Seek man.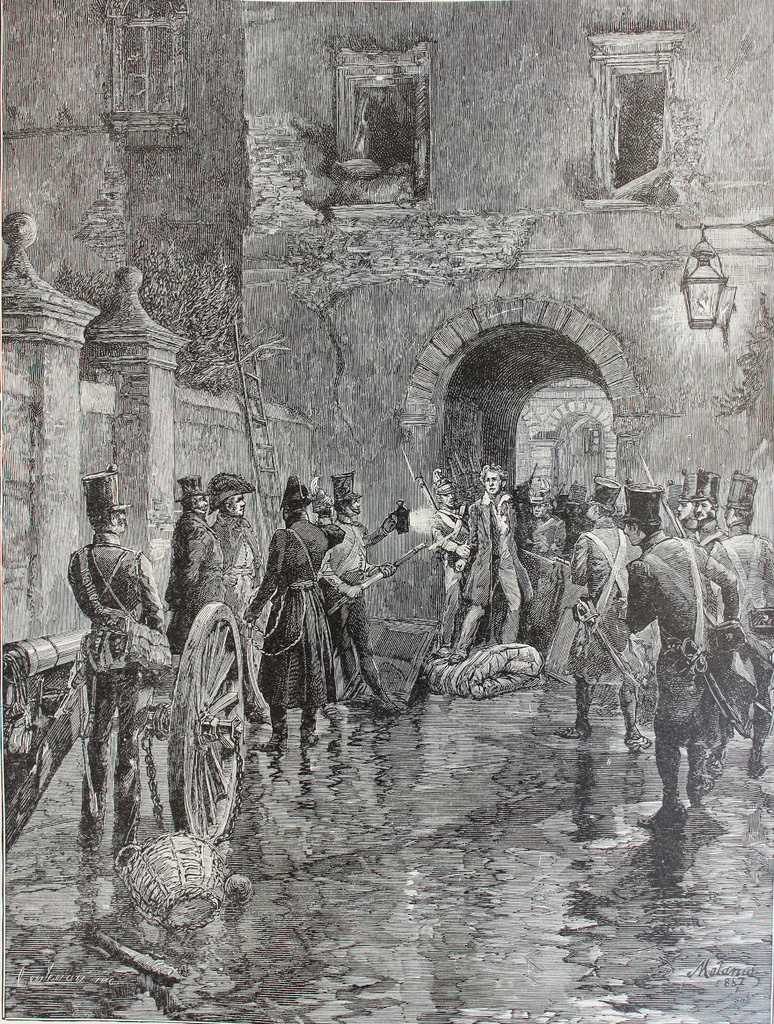
region(699, 471, 773, 783).
